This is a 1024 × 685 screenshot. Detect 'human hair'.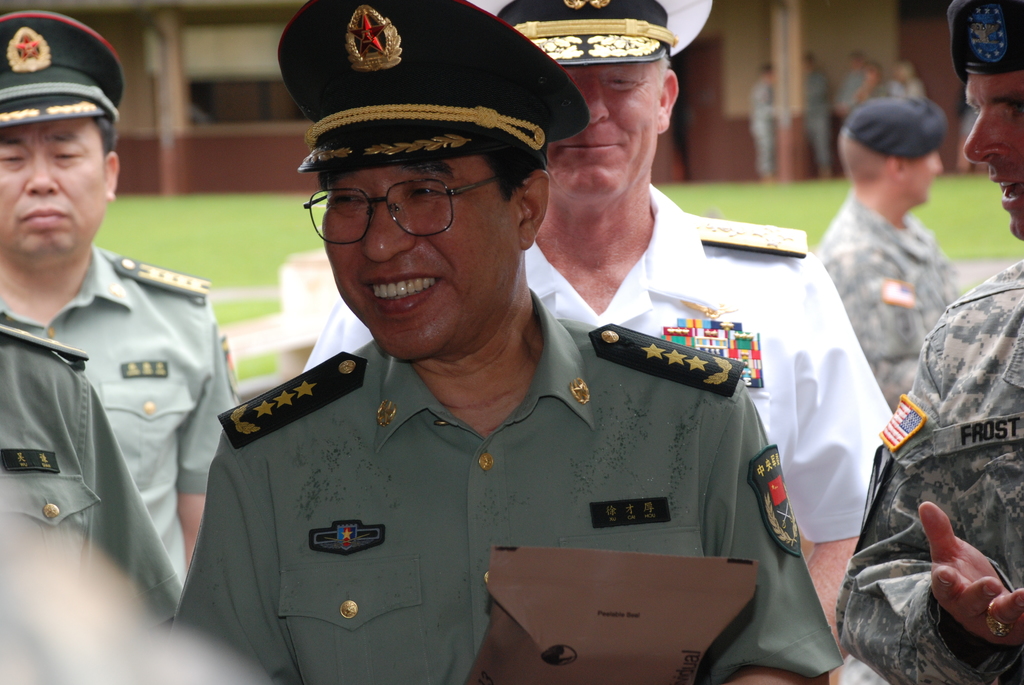
bbox(95, 116, 119, 171).
